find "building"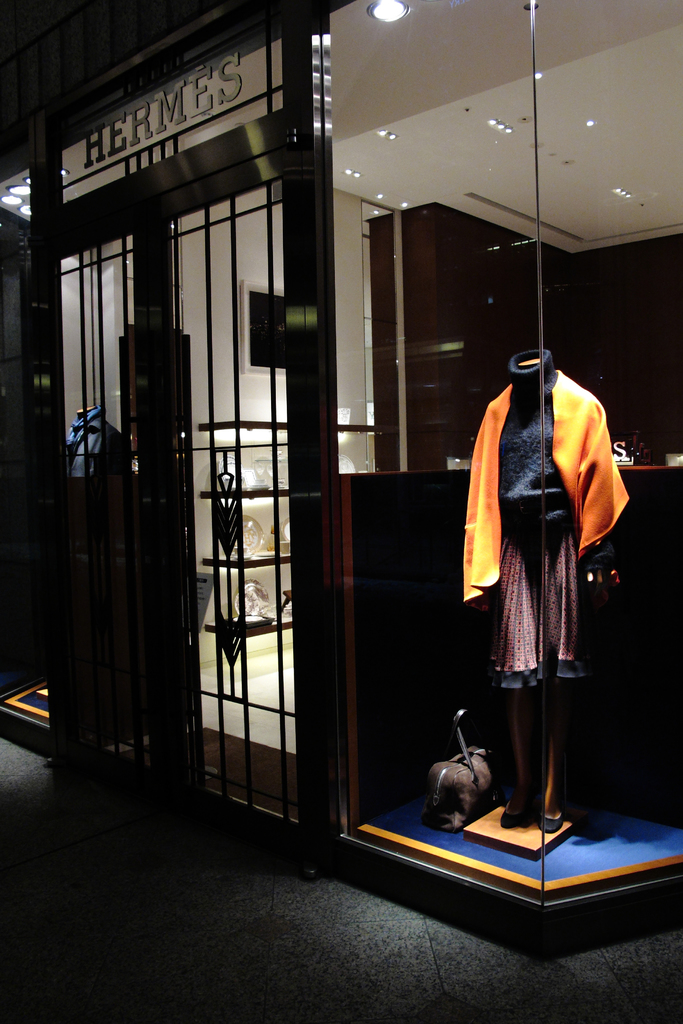
x1=0, y1=0, x2=682, y2=1023
